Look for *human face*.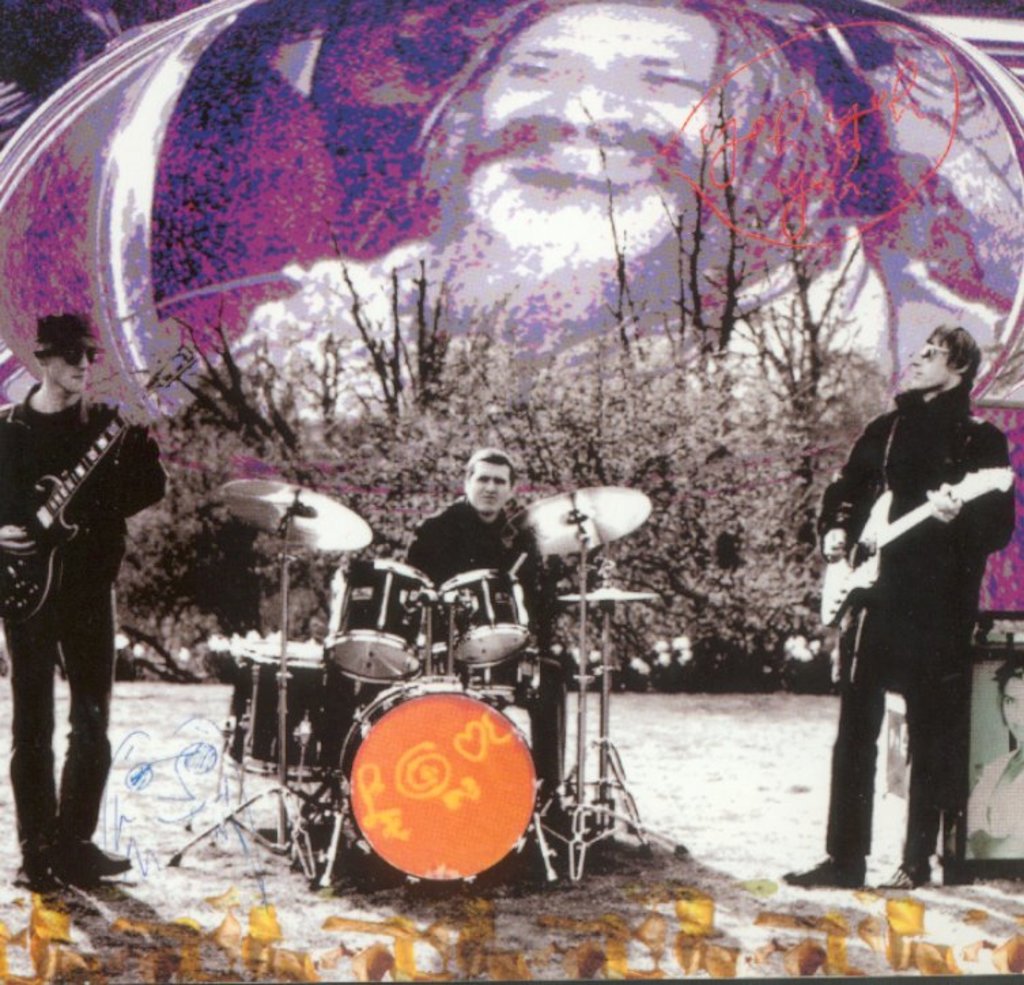
Found: box=[454, 0, 832, 263].
